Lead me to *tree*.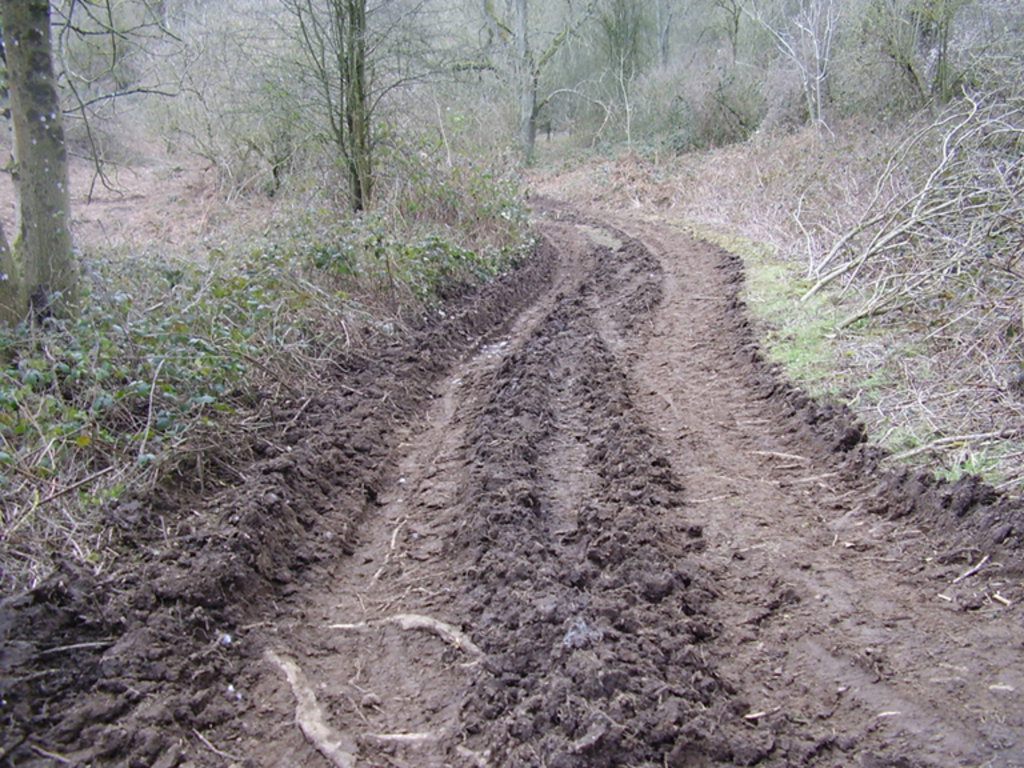
Lead to x1=592 y1=0 x2=669 y2=84.
